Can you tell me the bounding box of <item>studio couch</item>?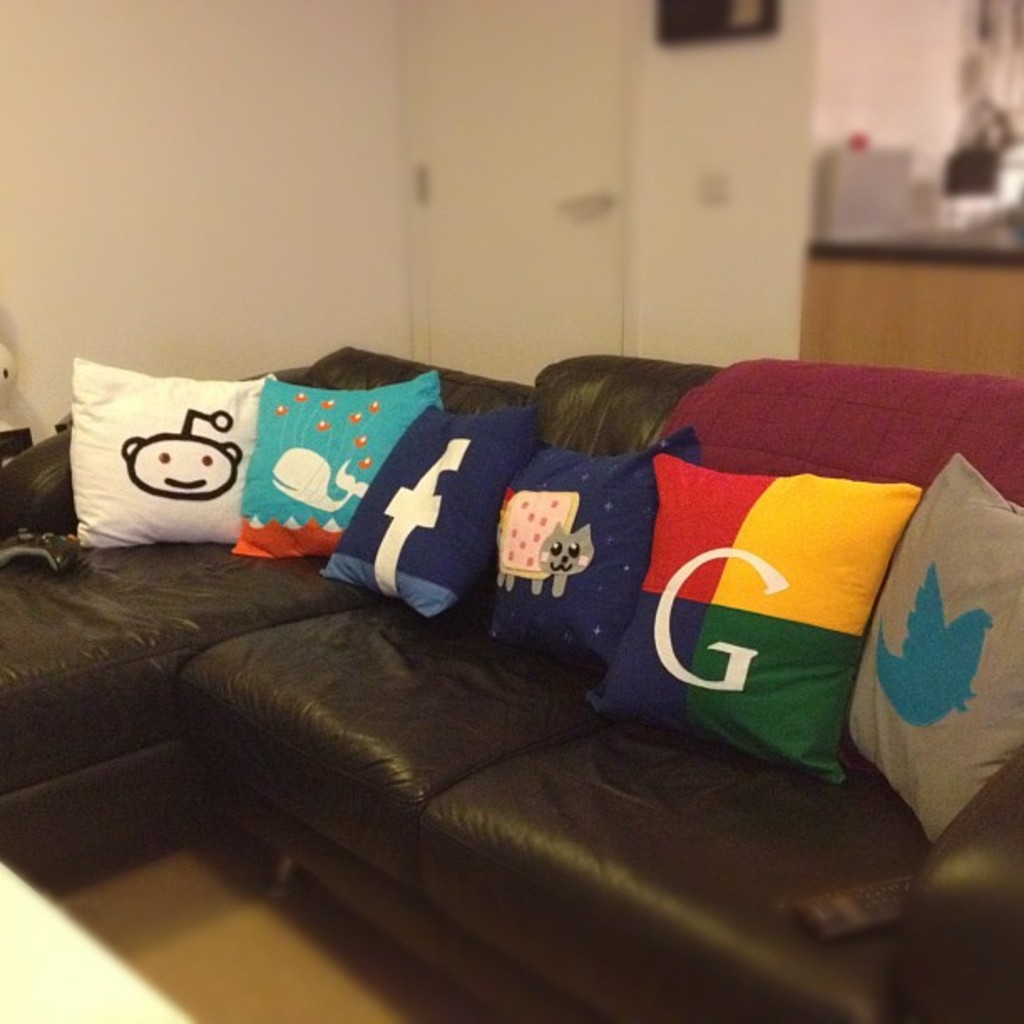
<region>0, 358, 1022, 1022</region>.
